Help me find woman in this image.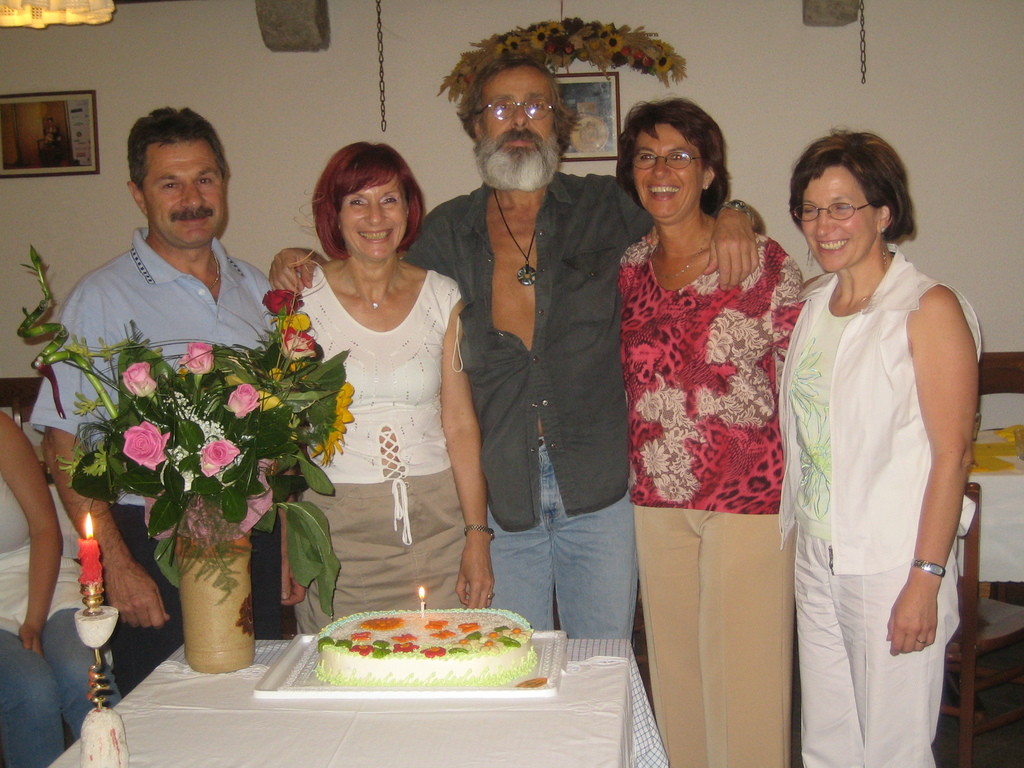
Found it: 257 129 484 641.
